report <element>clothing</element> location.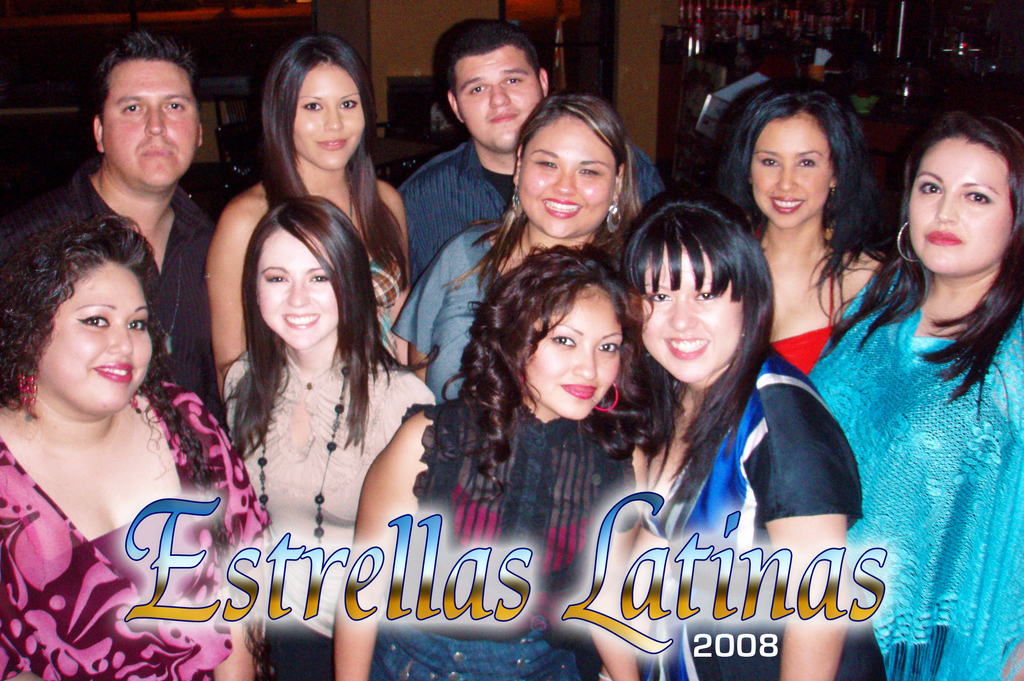
Report: x1=809 y1=264 x2=1023 y2=680.
